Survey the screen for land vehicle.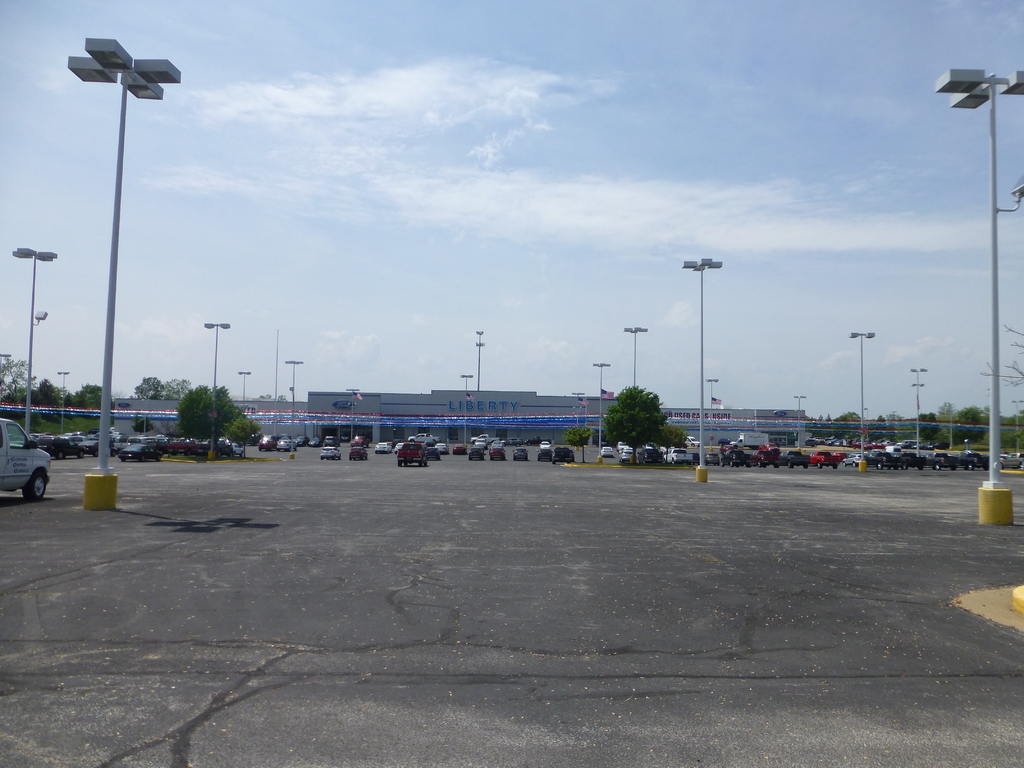
Survey found: <box>752,448,776,467</box>.
